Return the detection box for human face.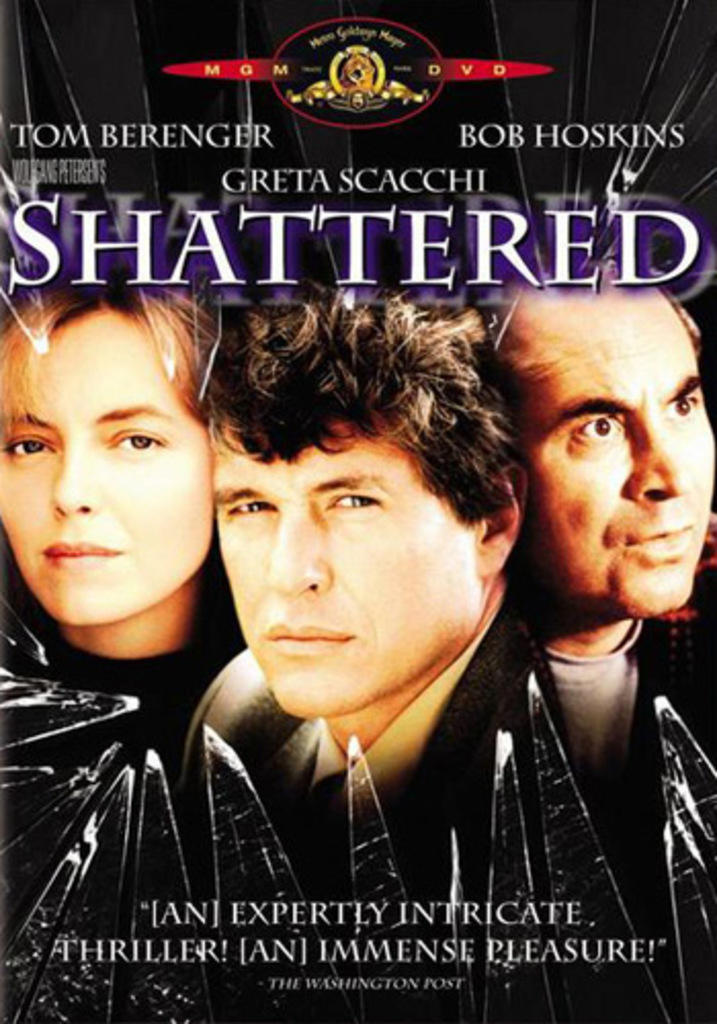
Rect(4, 303, 209, 606).
